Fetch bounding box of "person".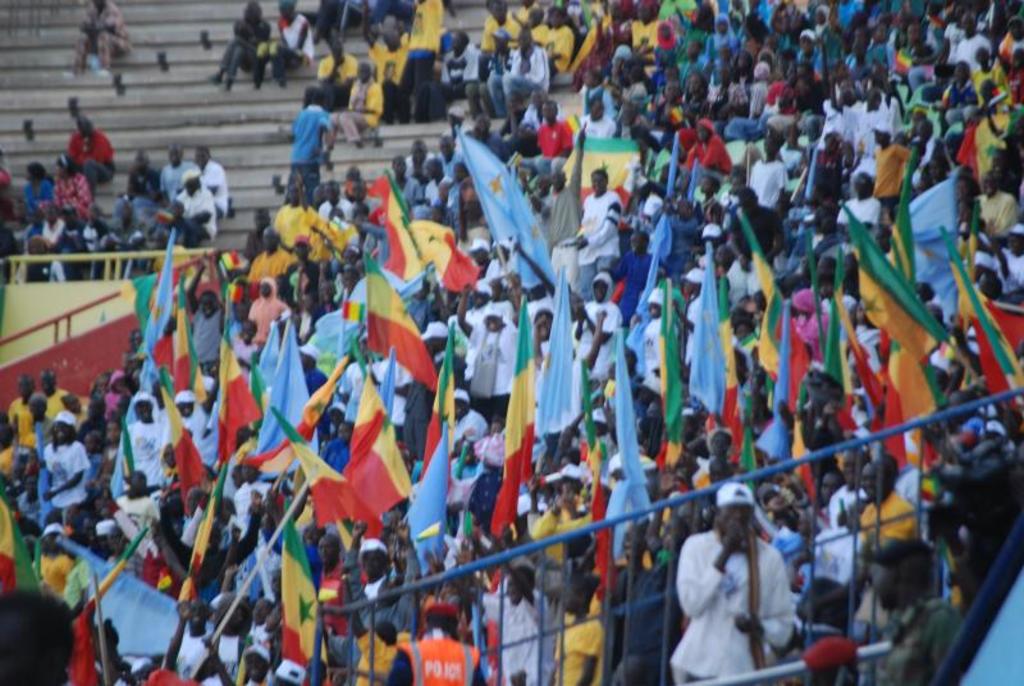
Bbox: region(156, 147, 198, 207).
